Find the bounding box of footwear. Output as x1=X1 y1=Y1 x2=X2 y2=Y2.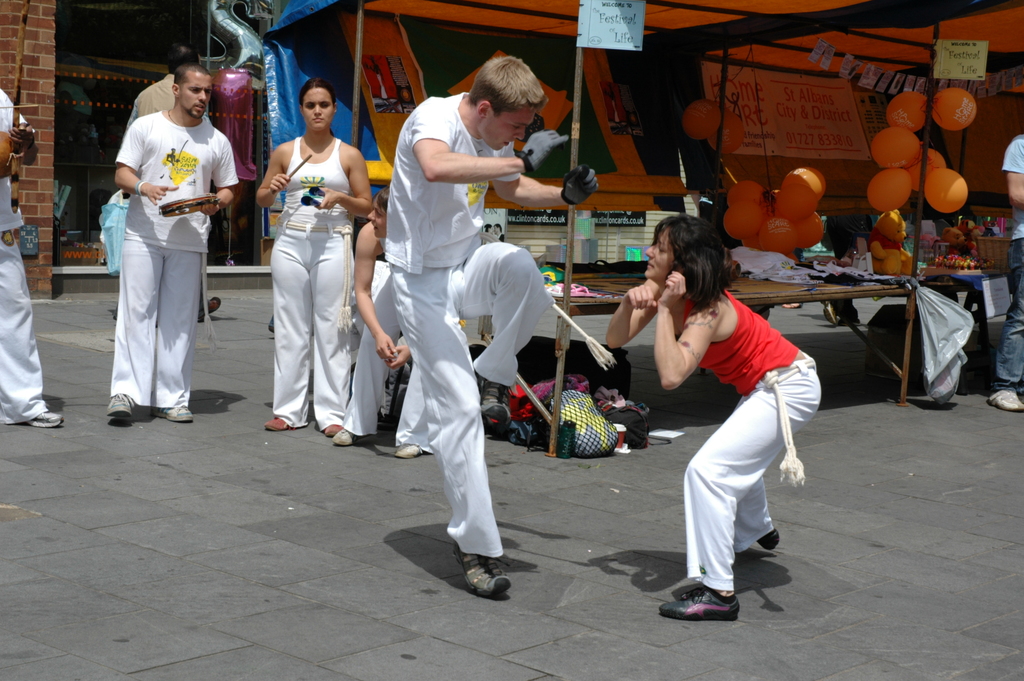
x1=454 y1=546 x2=509 y2=594.
